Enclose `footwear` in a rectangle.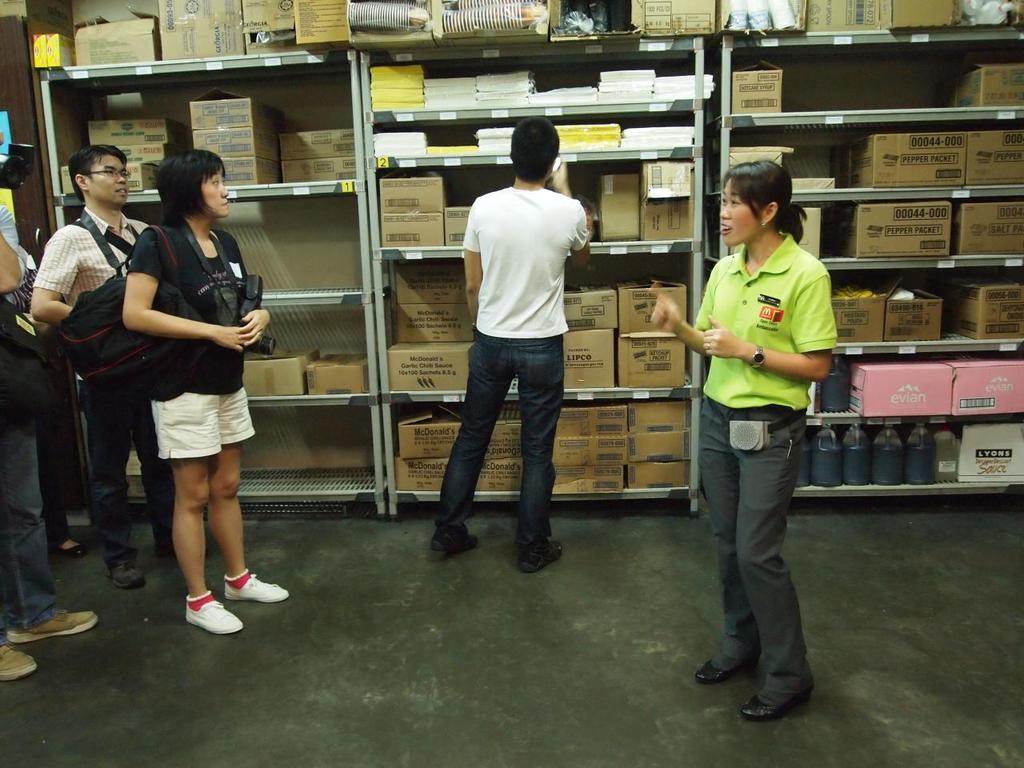
box=[112, 562, 152, 590].
